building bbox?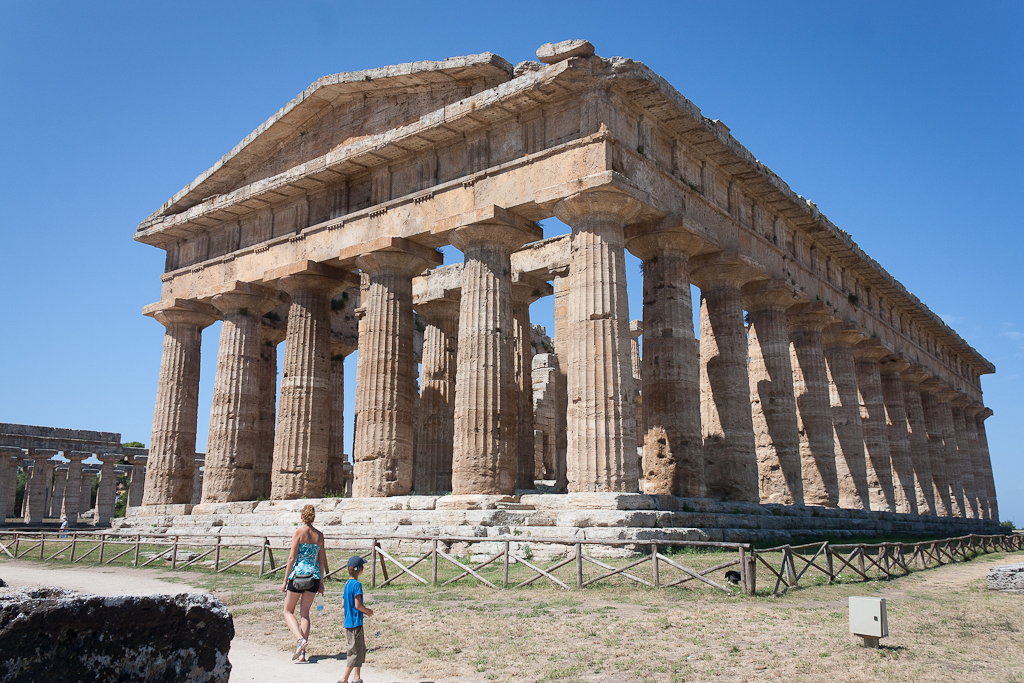
(x1=132, y1=34, x2=994, y2=554)
